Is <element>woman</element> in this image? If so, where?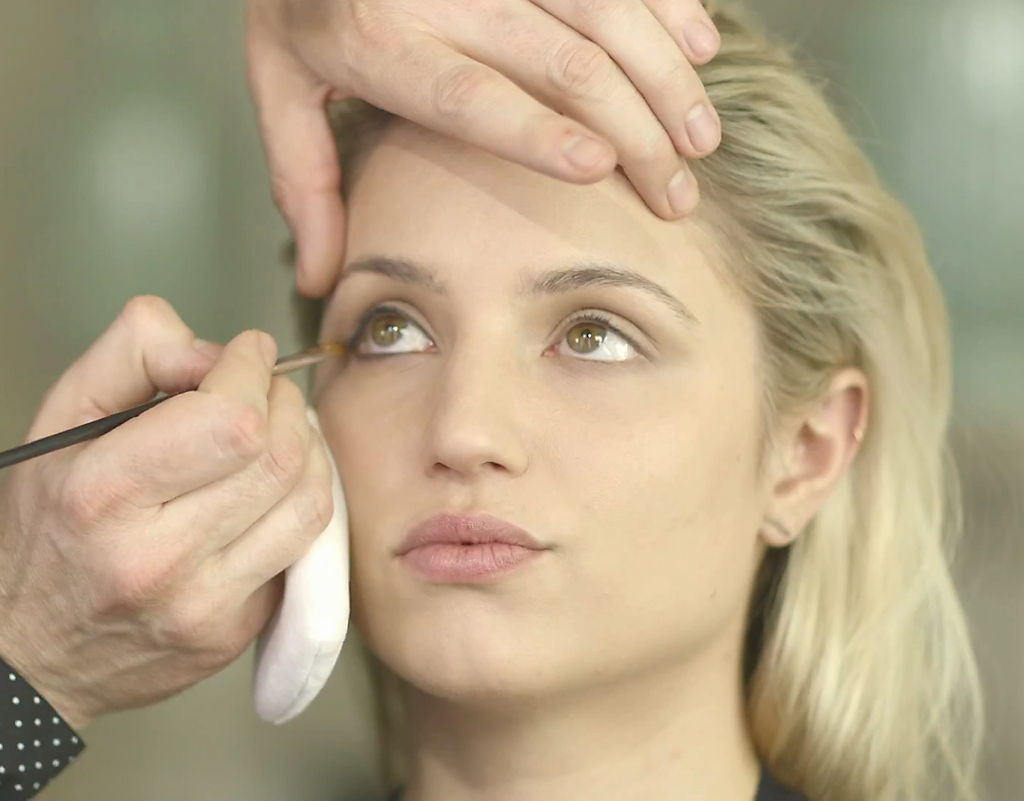
Yes, at bbox(179, 36, 1023, 800).
